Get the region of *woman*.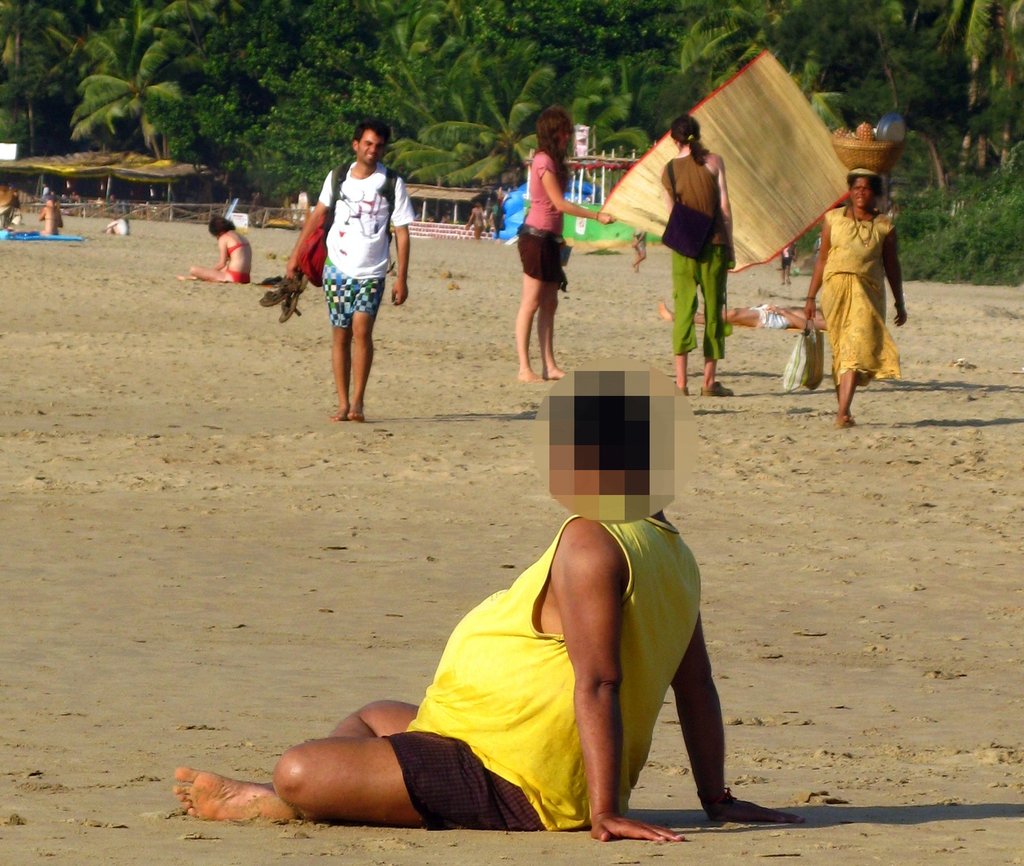
804 158 914 426.
